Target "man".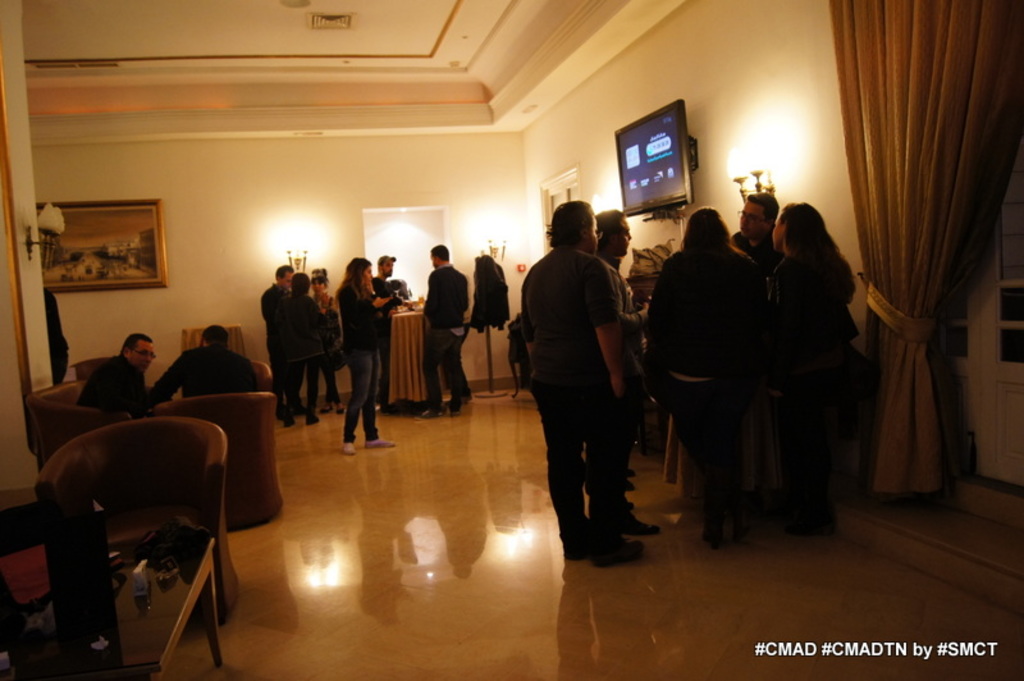
Target region: bbox=[518, 197, 646, 568].
